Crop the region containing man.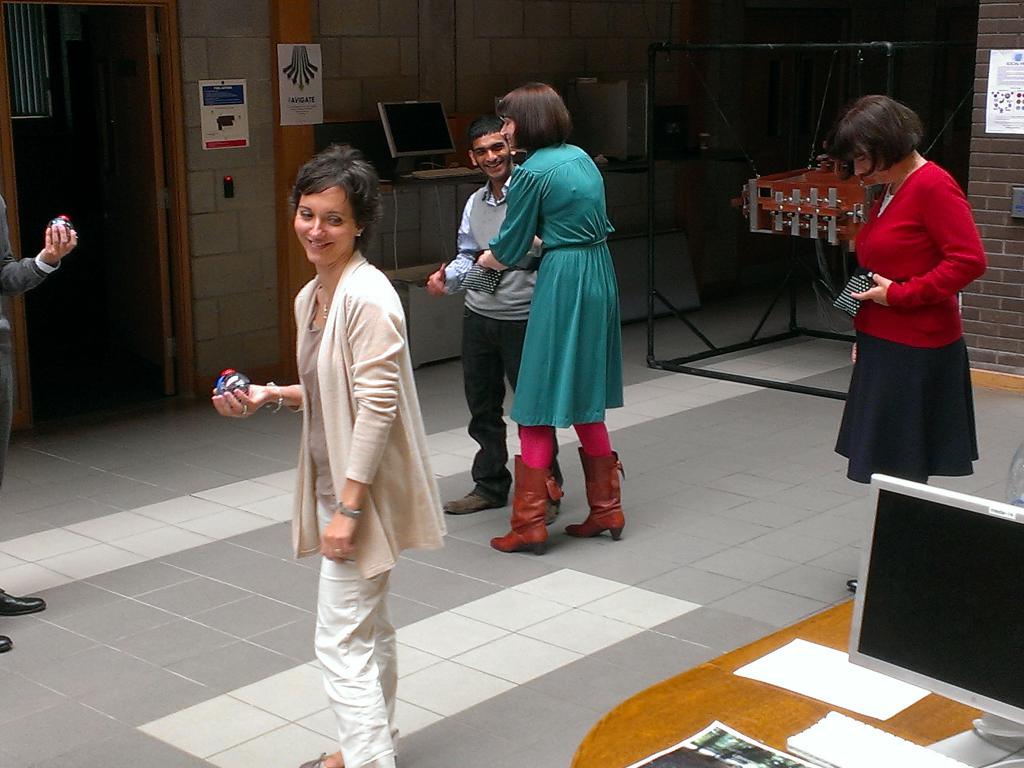
Crop region: [left=429, top=122, right=562, bottom=499].
